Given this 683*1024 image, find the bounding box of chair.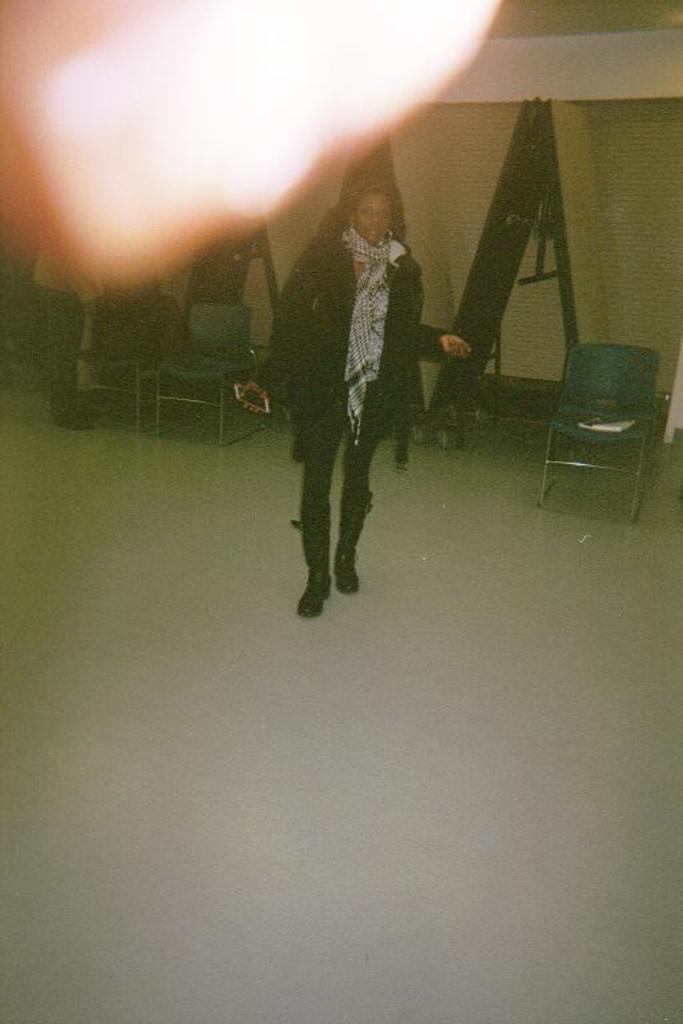
156, 297, 265, 447.
